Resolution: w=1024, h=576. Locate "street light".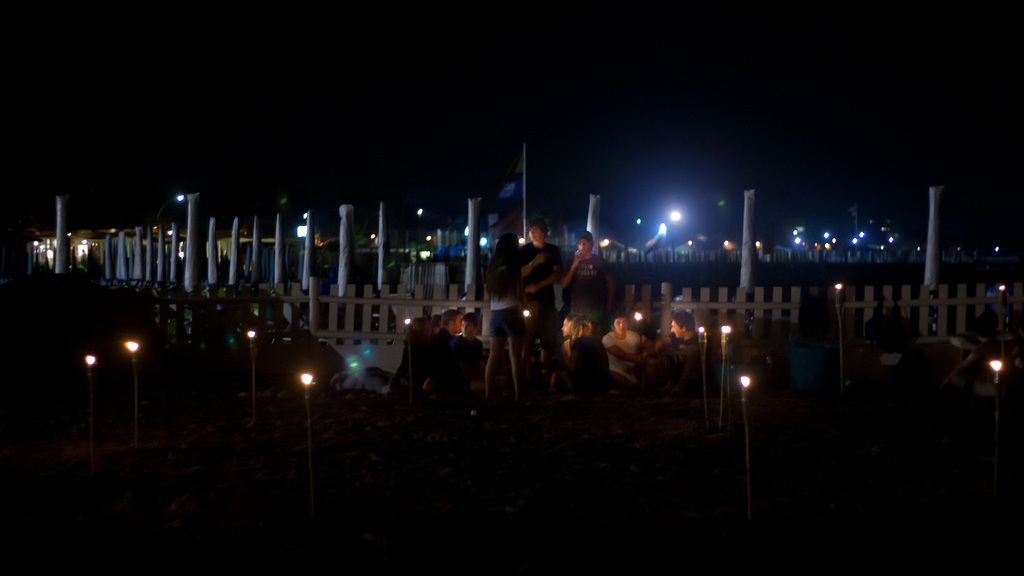
box(733, 372, 755, 465).
